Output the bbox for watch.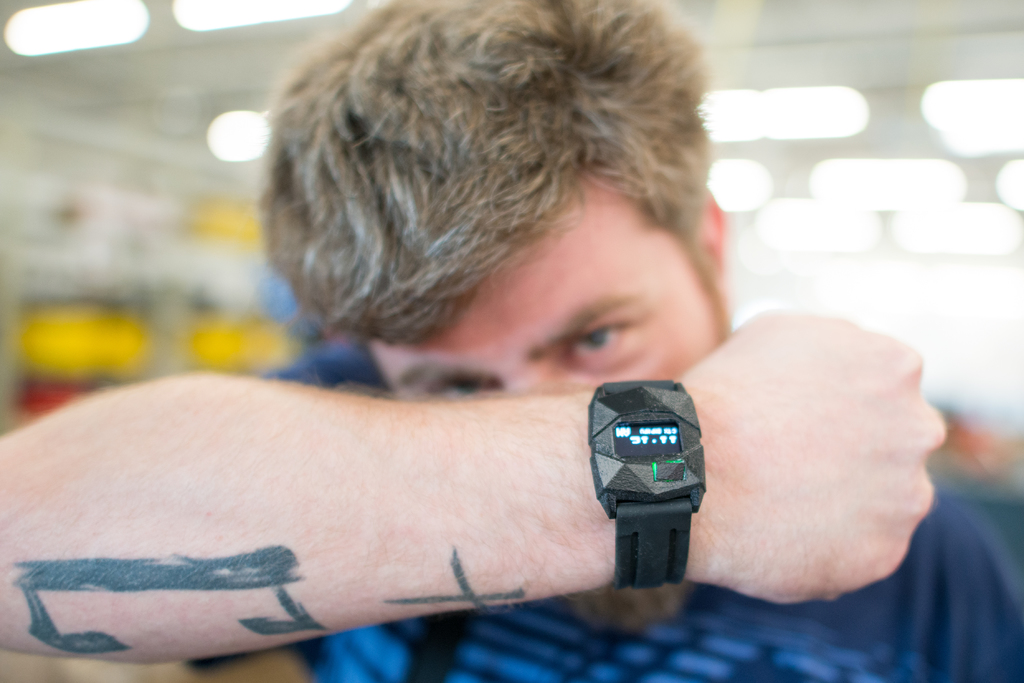
(x1=584, y1=380, x2=707, y2=590).
